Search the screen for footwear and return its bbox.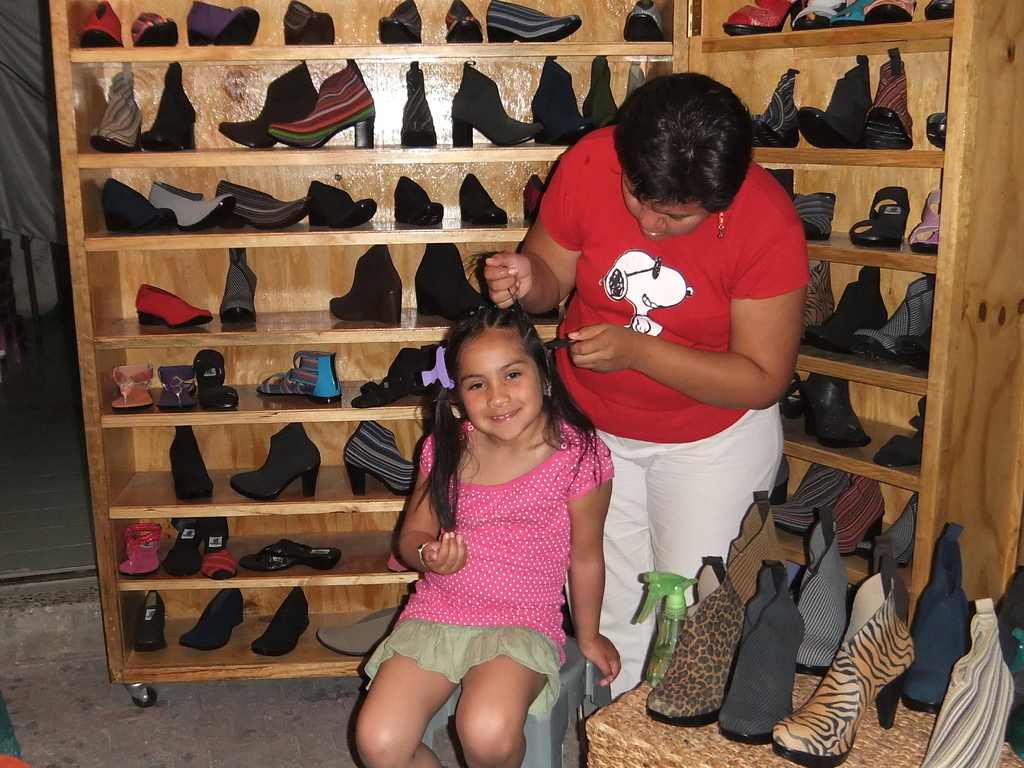
Found: Rect(102, 177, 179, 237).
